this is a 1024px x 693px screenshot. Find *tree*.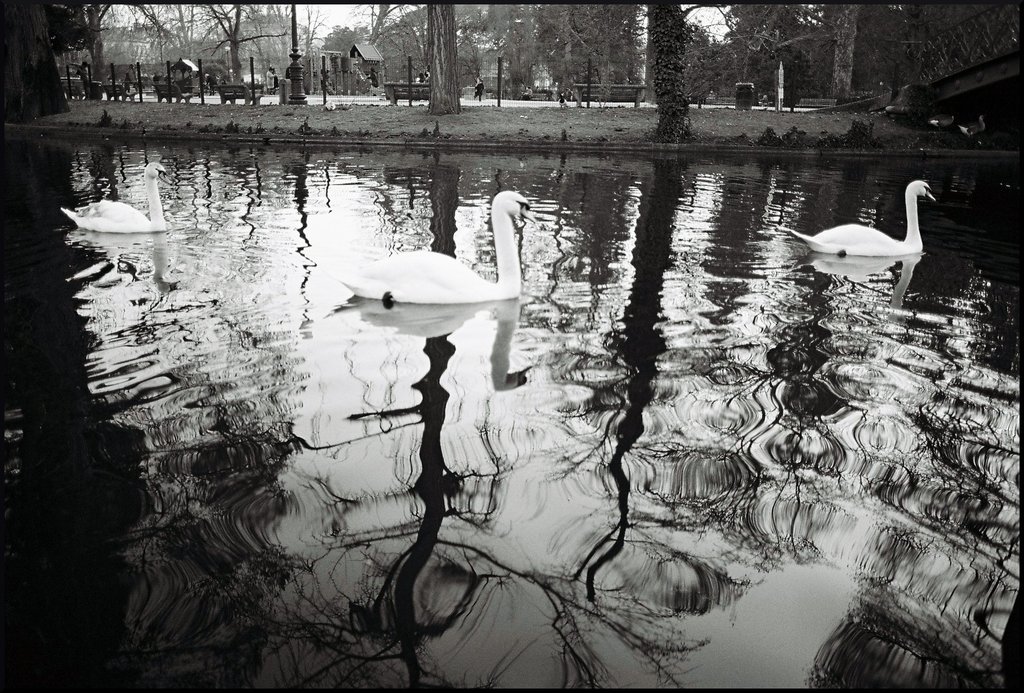
Bounding box: left=143, top=0, right=209, bottom=57.
